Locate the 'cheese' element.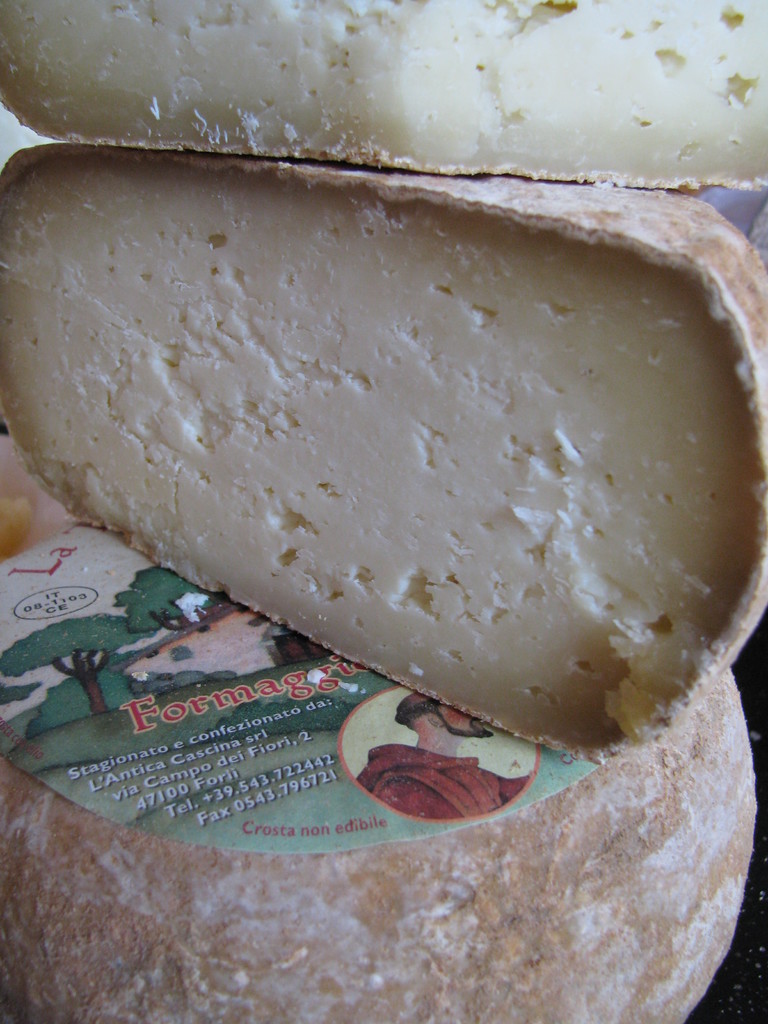
Element bbox: box=[0, 0, 767, 187].
